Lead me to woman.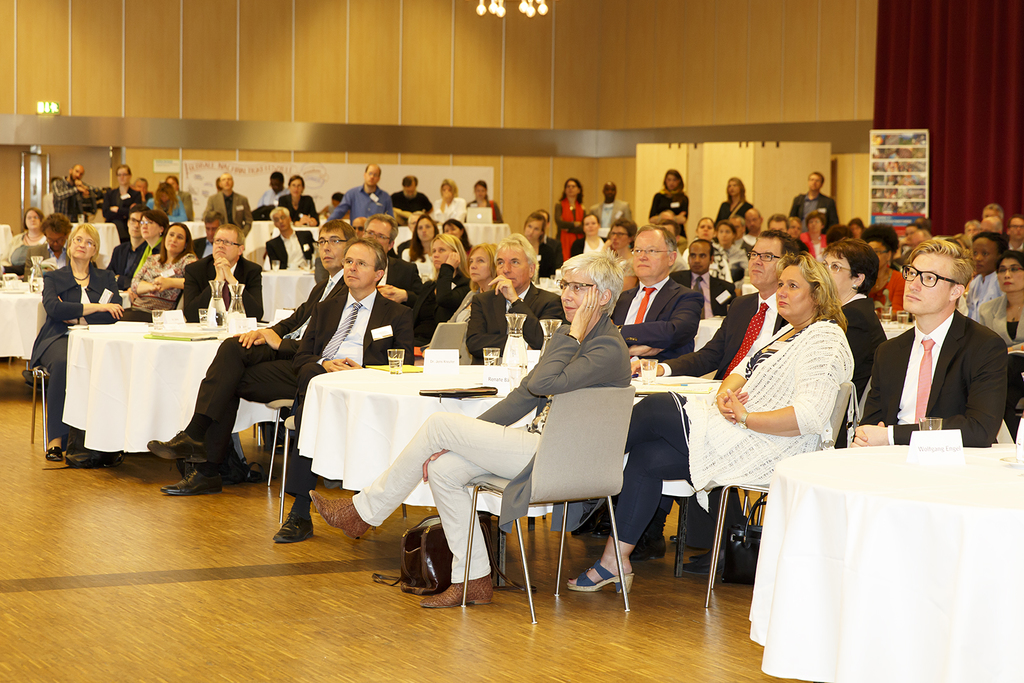
Lead to detection(861, 228, 902, 312).
